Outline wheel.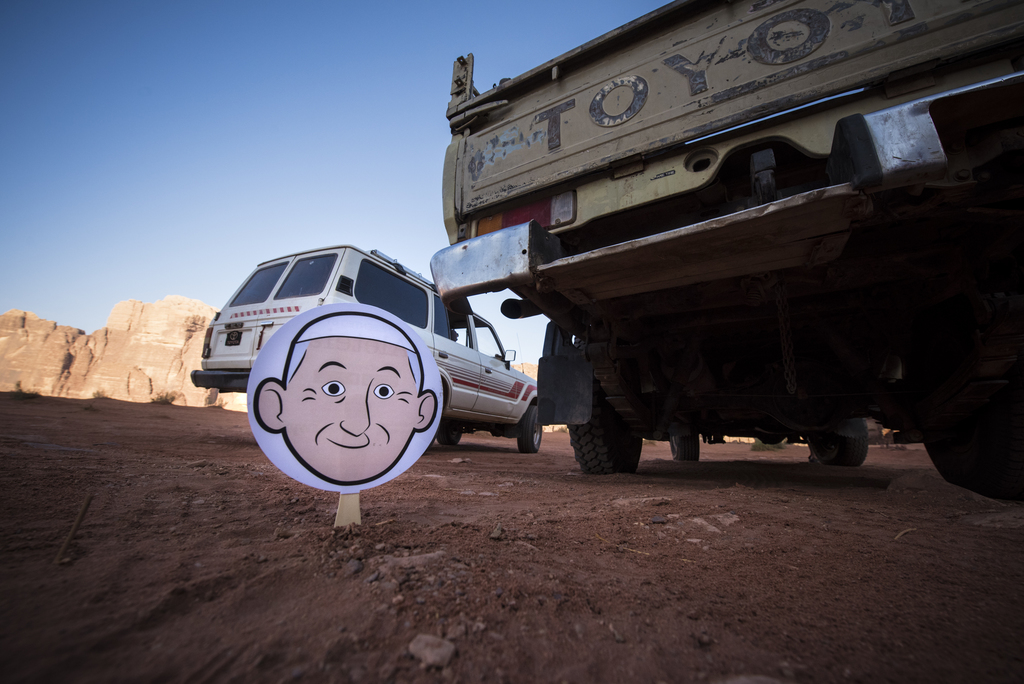
Outline: <box>805,418,867,468</box>.
